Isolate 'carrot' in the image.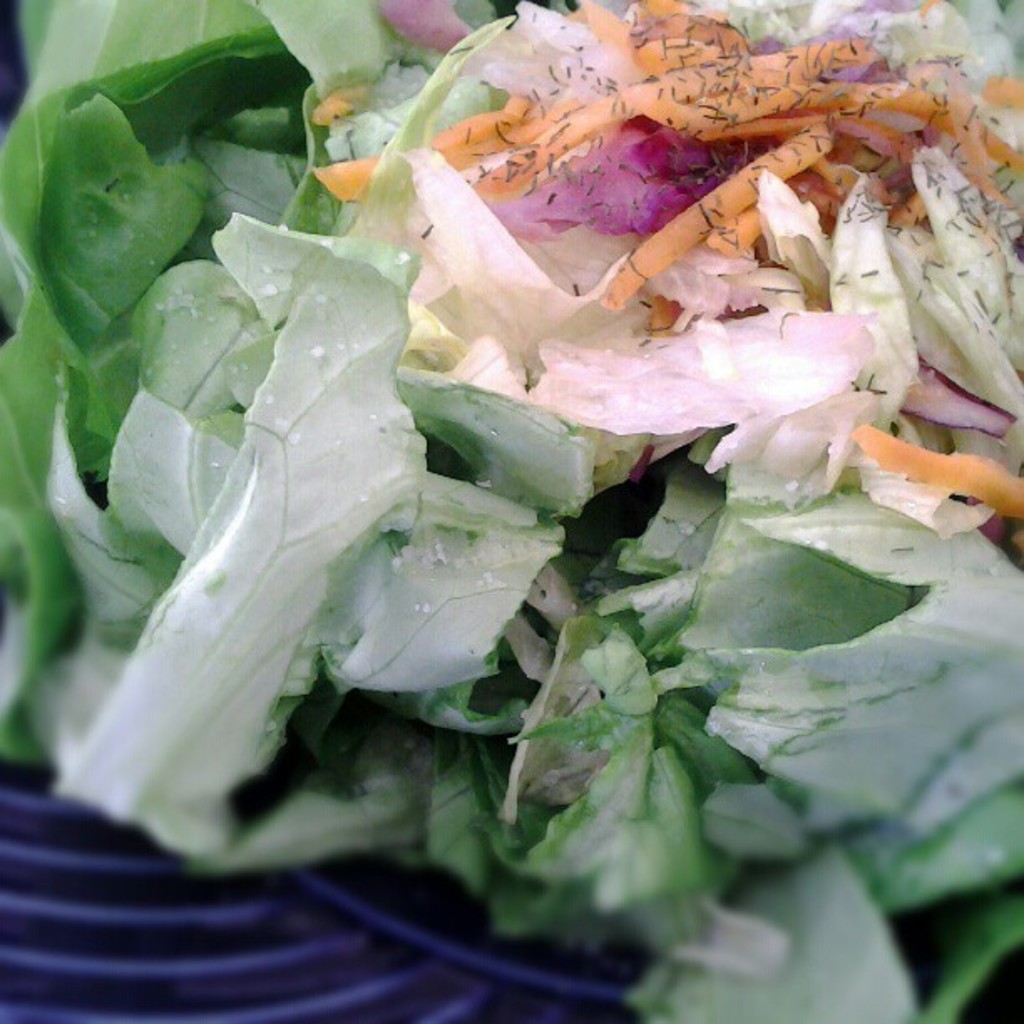
Isolated region: <bbox>594, 125, 835, 315</bbox>.
